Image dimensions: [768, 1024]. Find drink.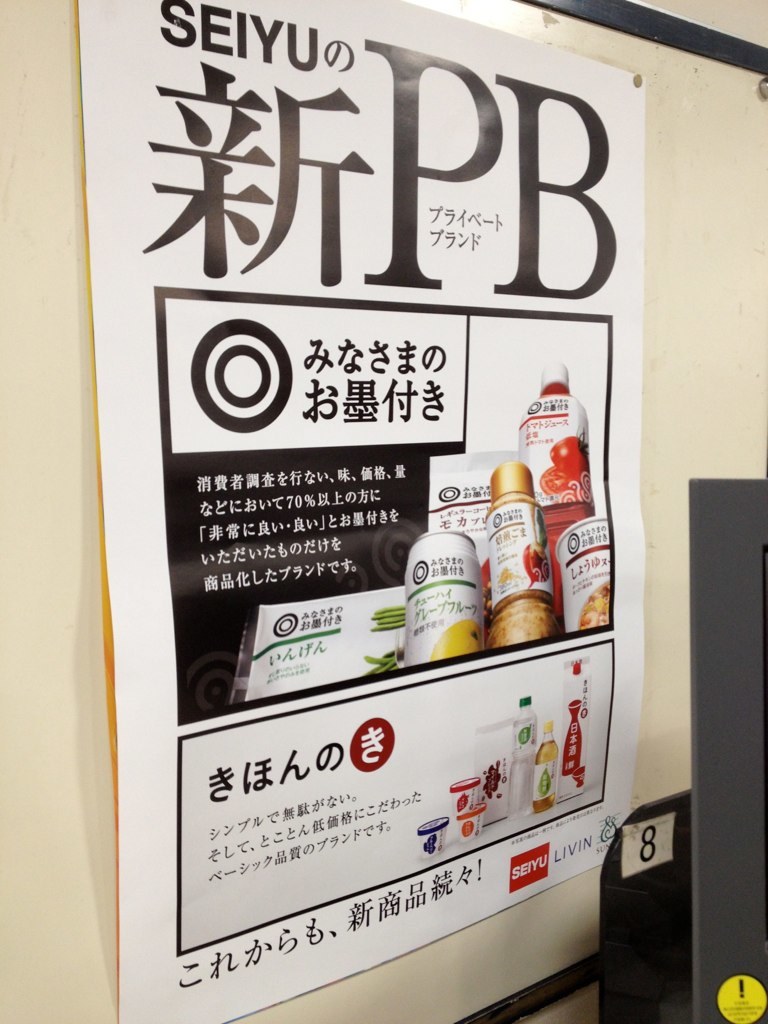
l=522, t=364, r=594, b=621.
